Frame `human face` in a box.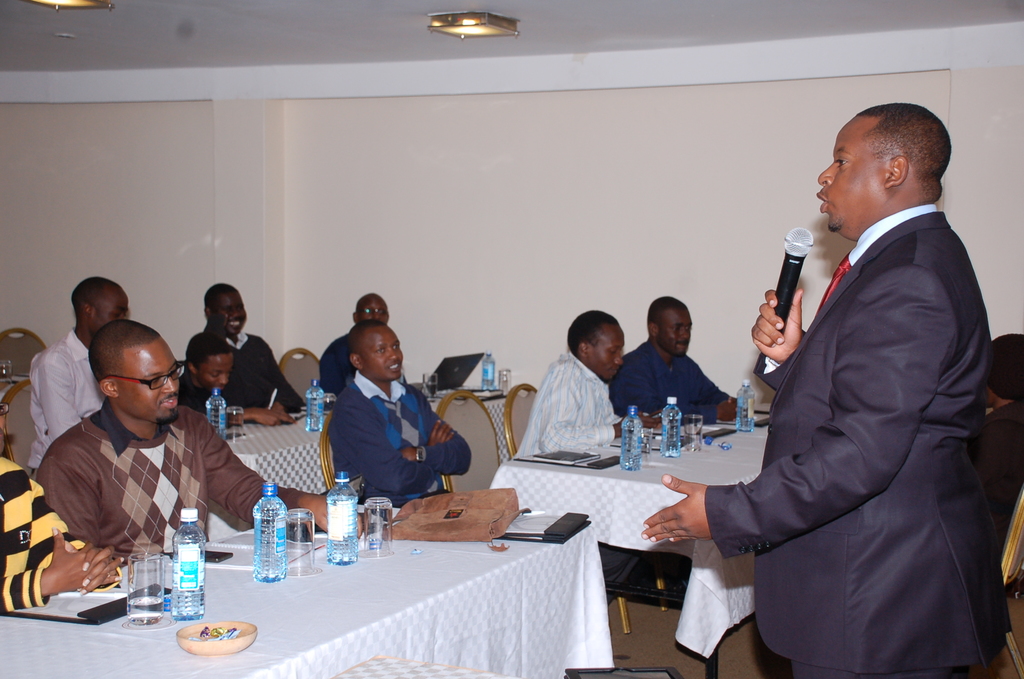
(x1=211, y1=295, x2=245, y2=334).
